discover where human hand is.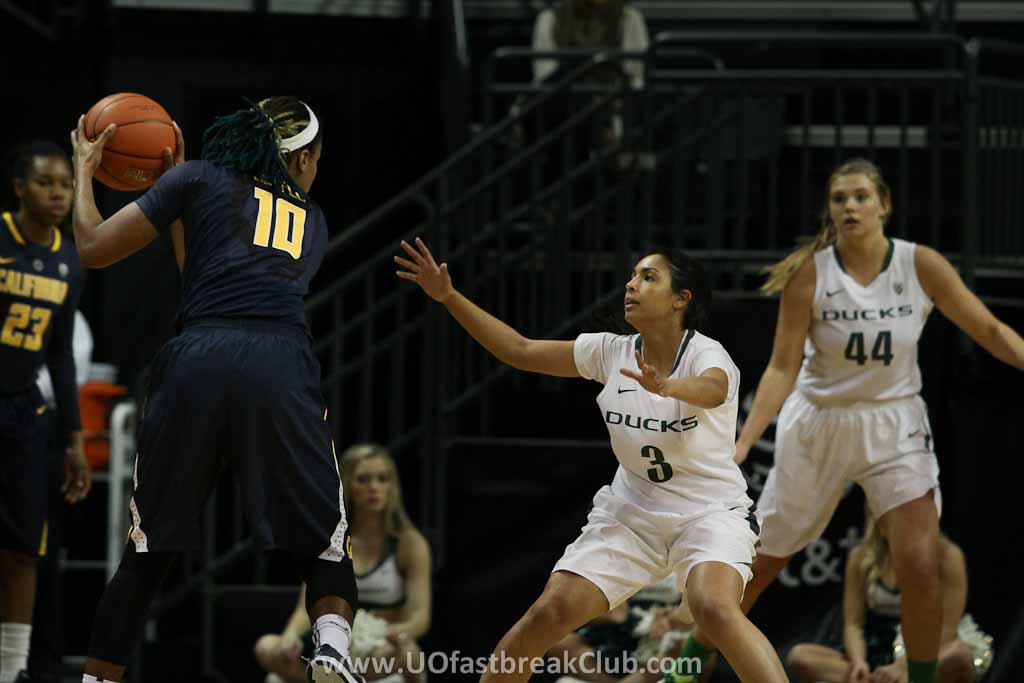
Discovered at {"x1": 281, "y1": 627, "x2": 307, "y2": 659}.
